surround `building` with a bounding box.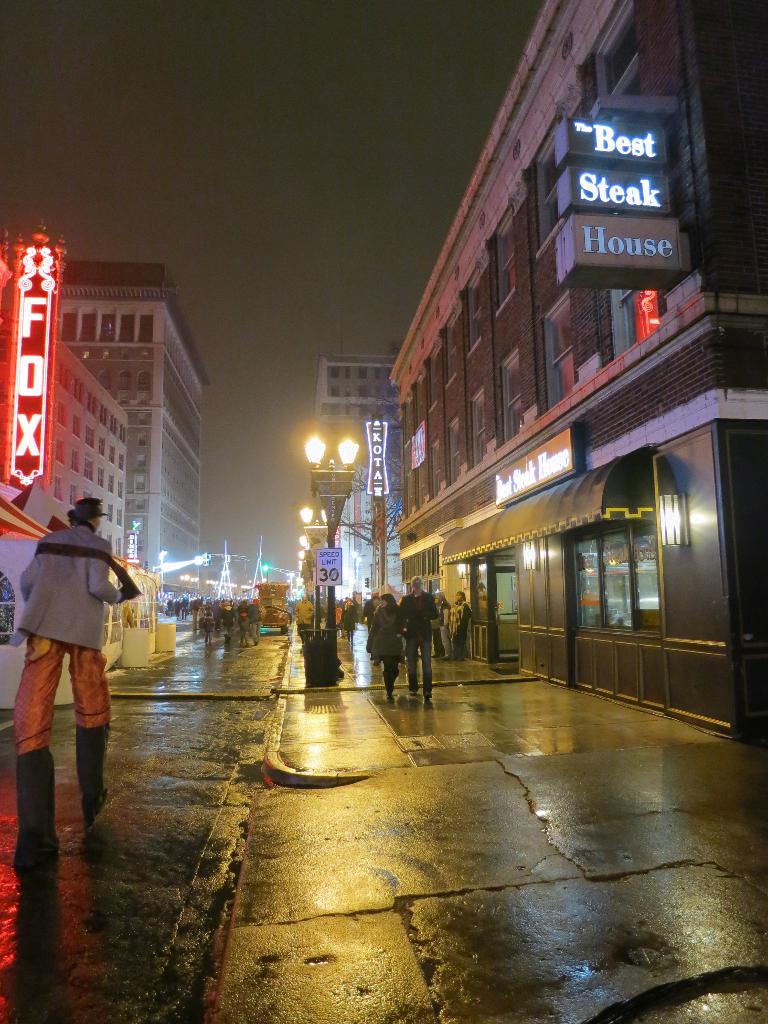
(left=304, top=355, right=392, bottom=598).
